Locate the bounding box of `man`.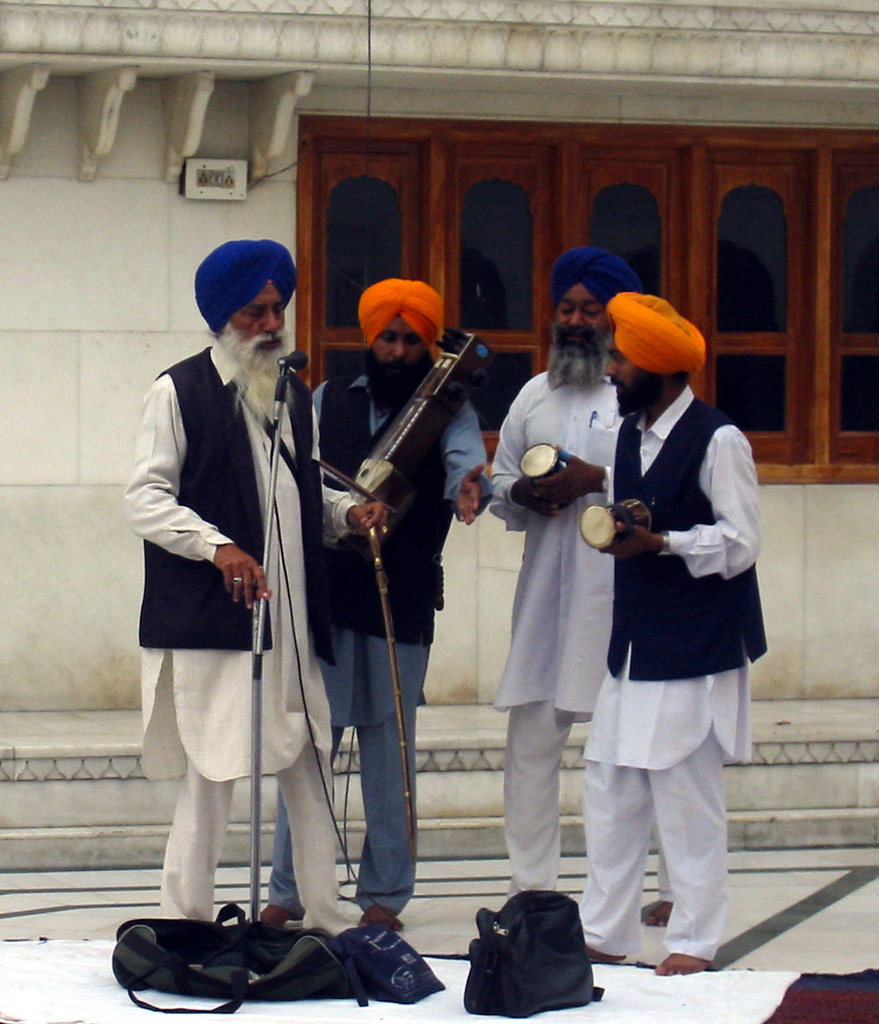
Bounding box: detection(251, 275, 492, 945).
